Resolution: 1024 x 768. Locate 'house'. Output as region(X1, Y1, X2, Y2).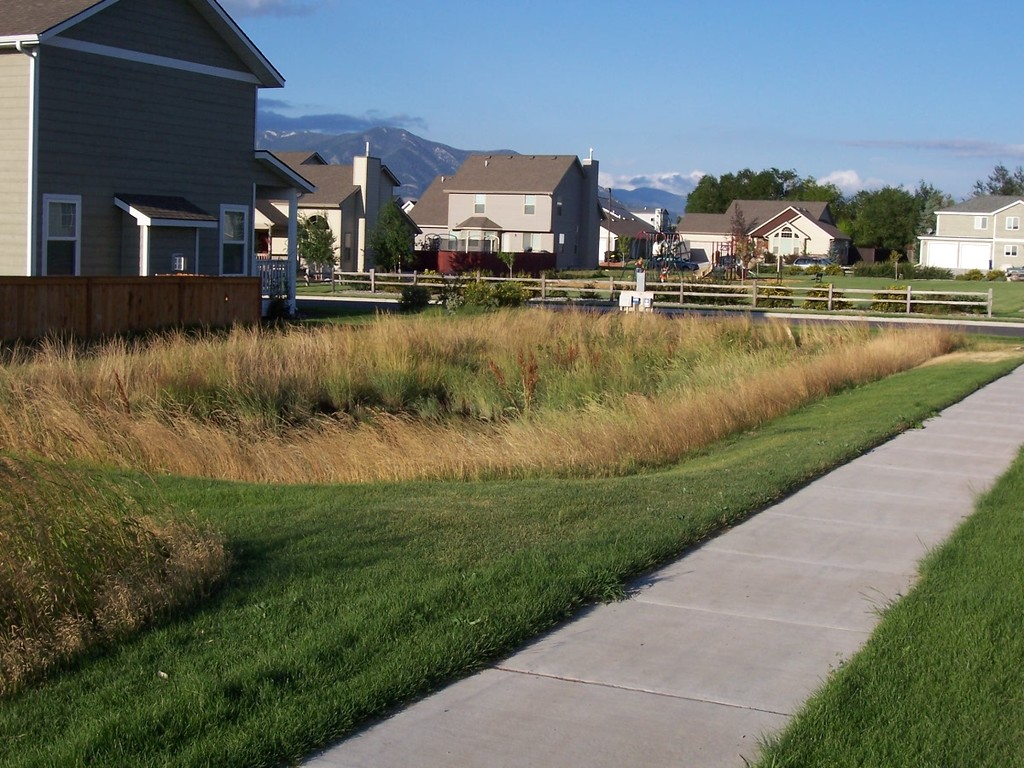
region(590, 197, 669, 271).
